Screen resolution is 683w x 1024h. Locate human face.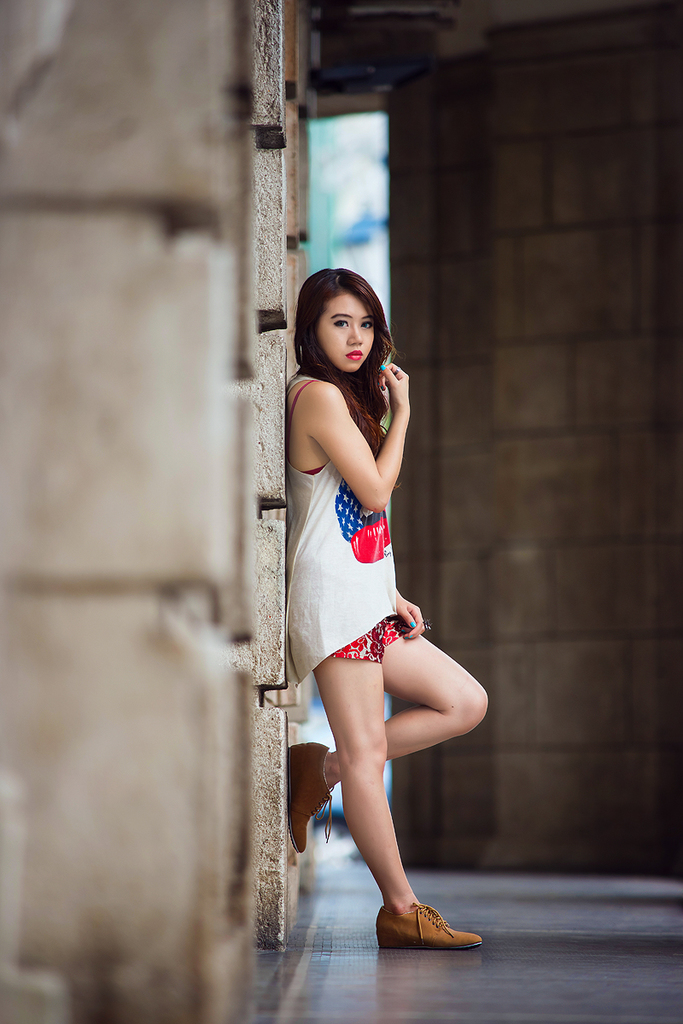
{"left": 318, "top": 295, "right": 377, "bottom": 375}.
